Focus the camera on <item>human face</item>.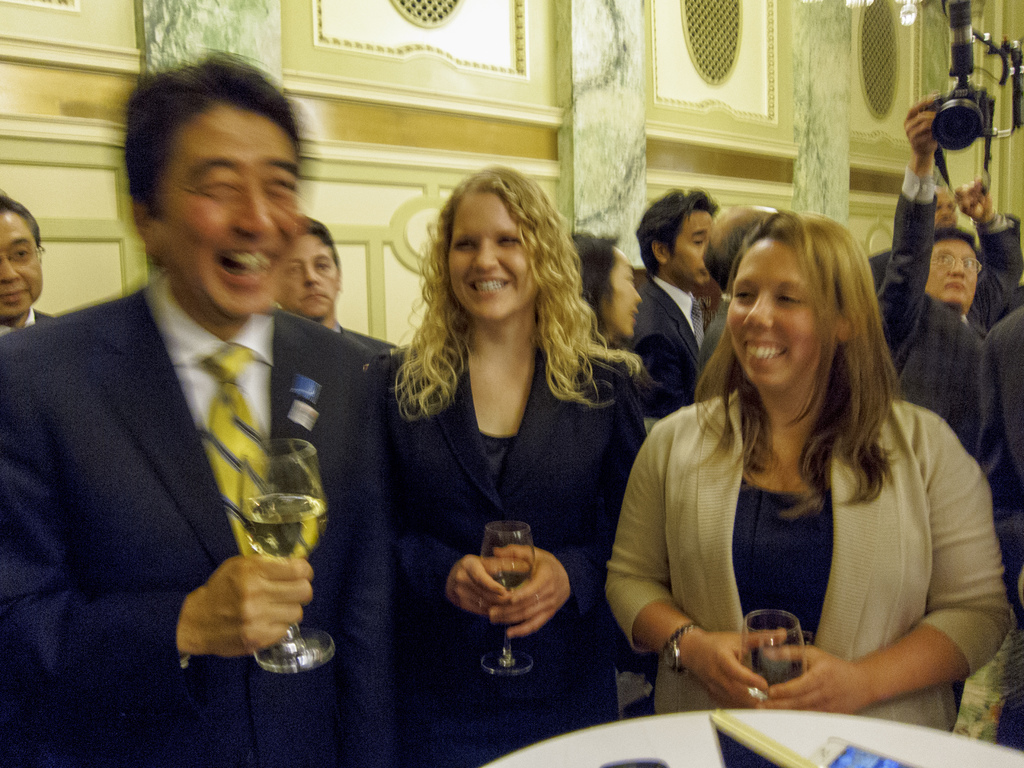
Focus region: {"x1": 604, "y1": 242, "x2": 650, "y2": 346}.
